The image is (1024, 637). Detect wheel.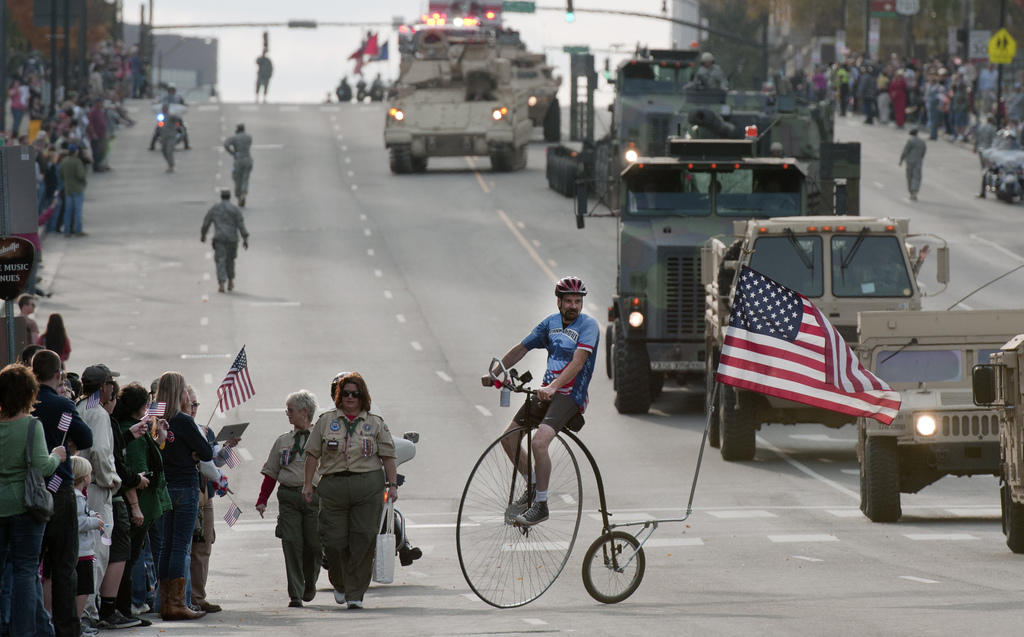
Detection: bbox(588, 535, 640, 602).
